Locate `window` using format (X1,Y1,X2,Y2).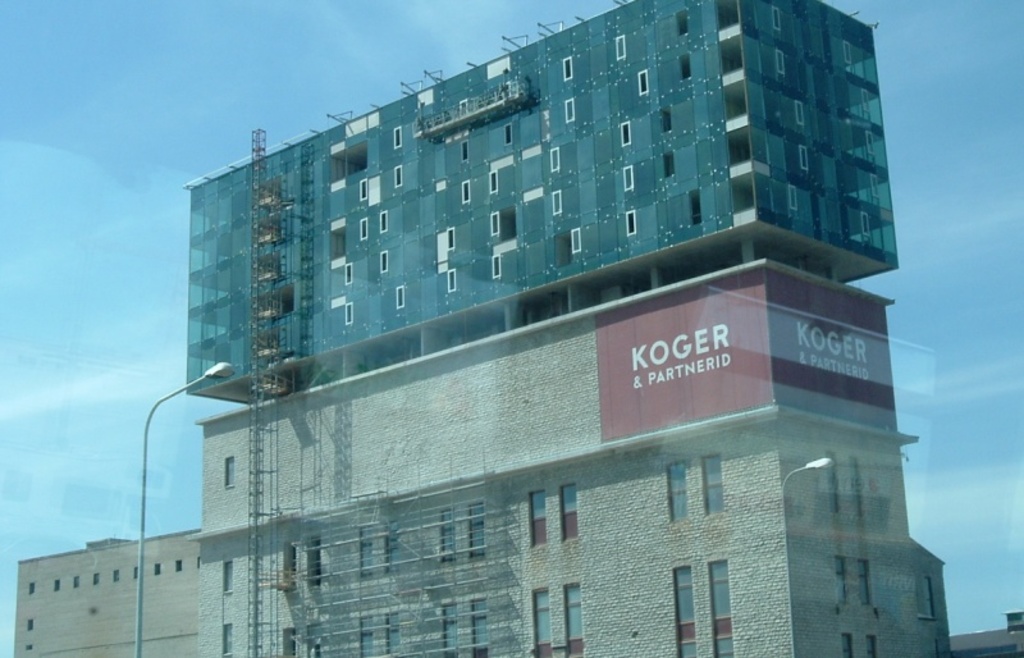
(566,485,581,539).
